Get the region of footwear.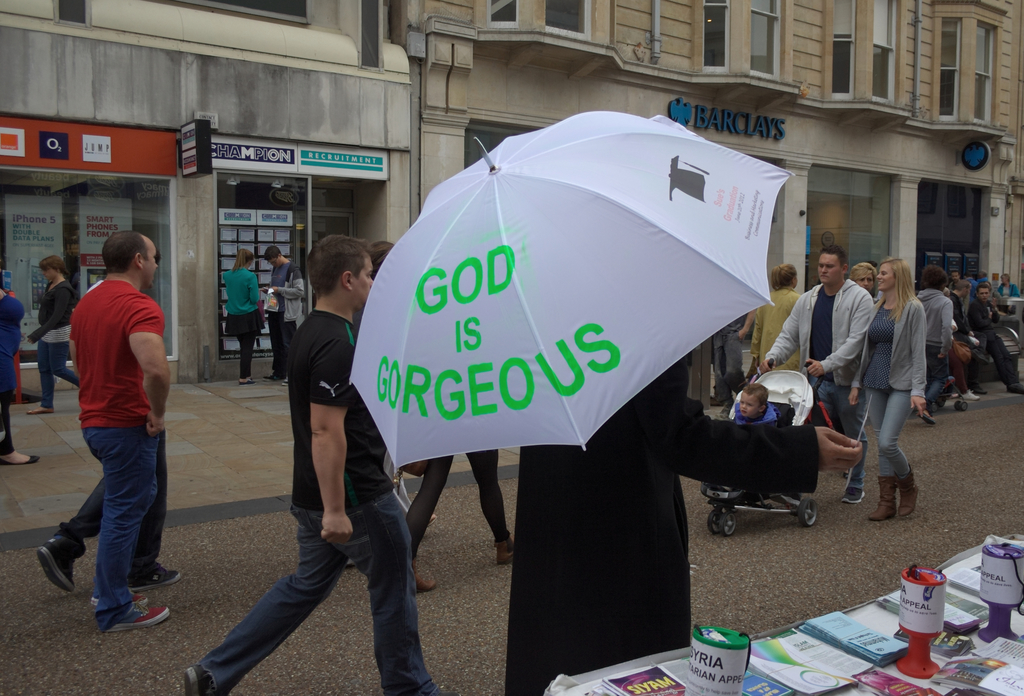
l=968, t=379, r=986, b=394.
